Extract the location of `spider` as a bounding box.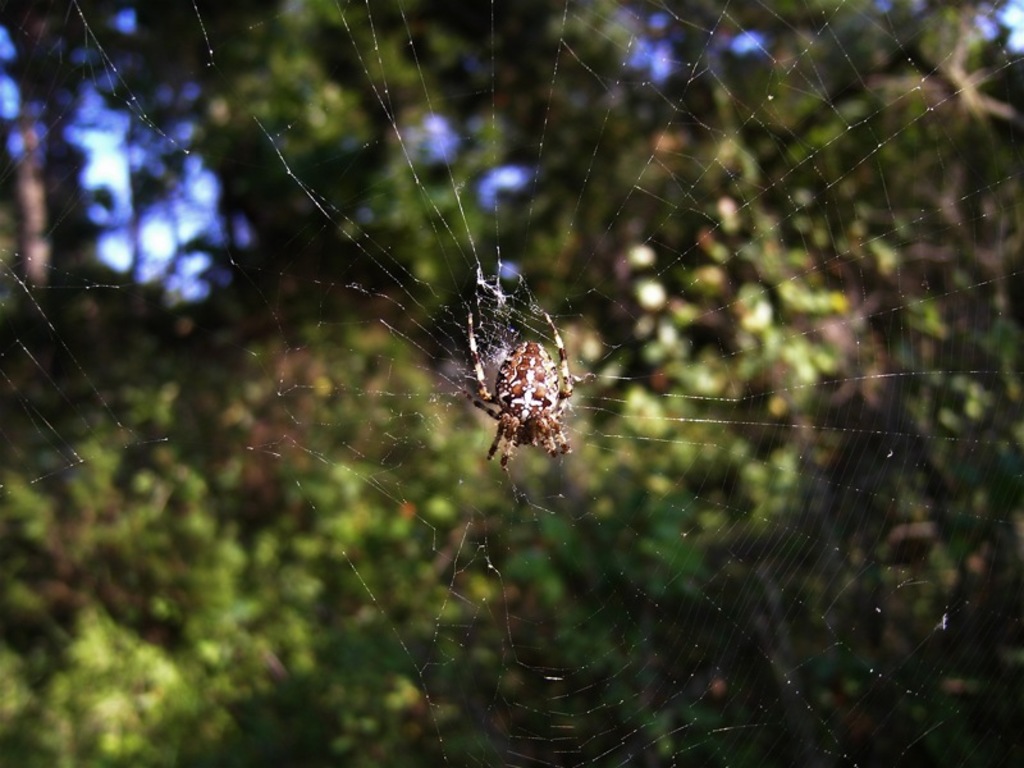
x1=449, y1=294, x2=595, y2=493.
